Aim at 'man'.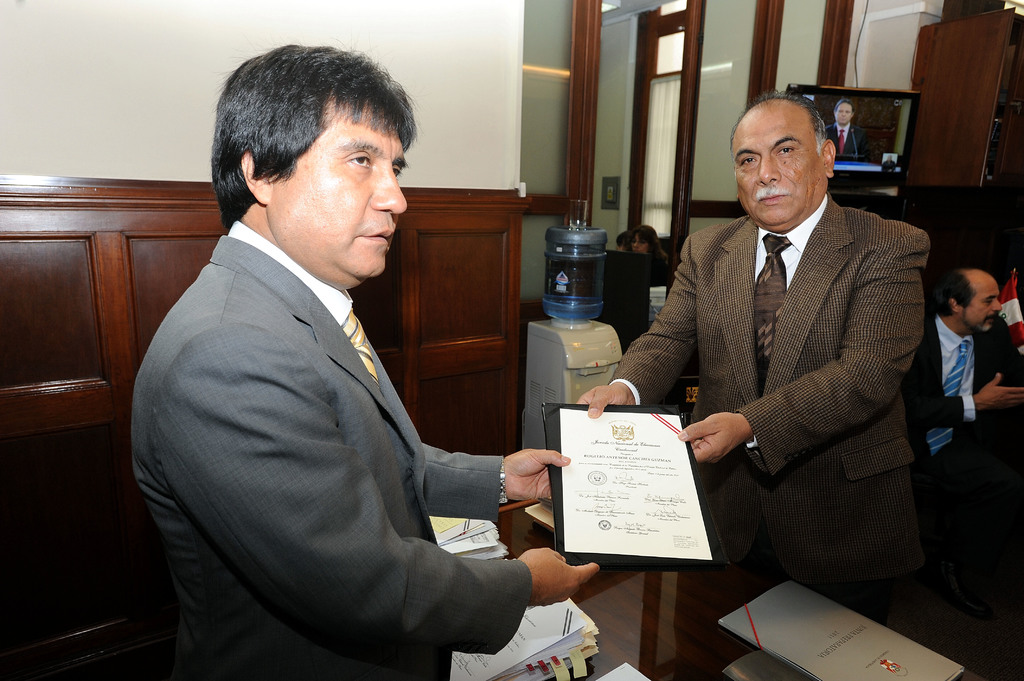
Aimed at [x1=879, y1=153, x2=900, y2=169].
